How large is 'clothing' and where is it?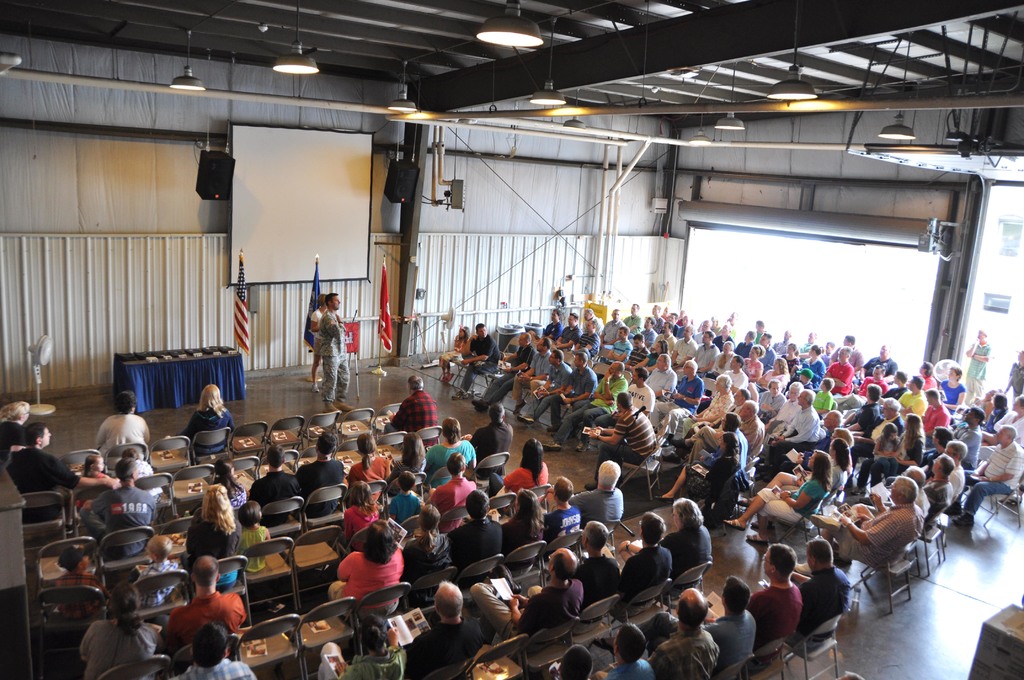
Bounding box: 905,492,926,519.
